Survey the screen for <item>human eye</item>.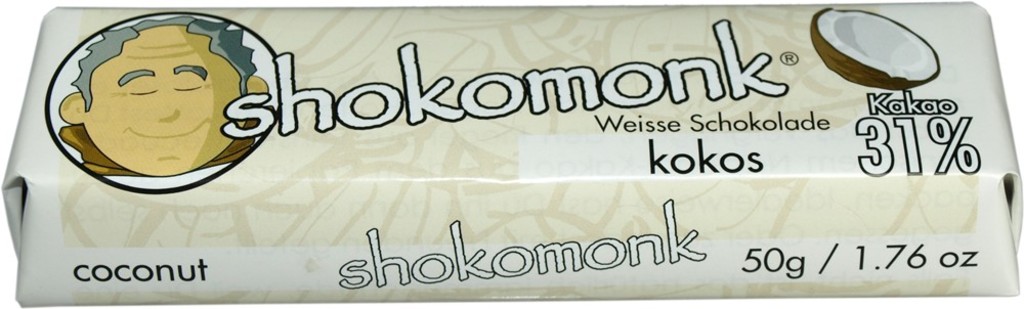
Survey found: box(172, 81, 203, 93).
